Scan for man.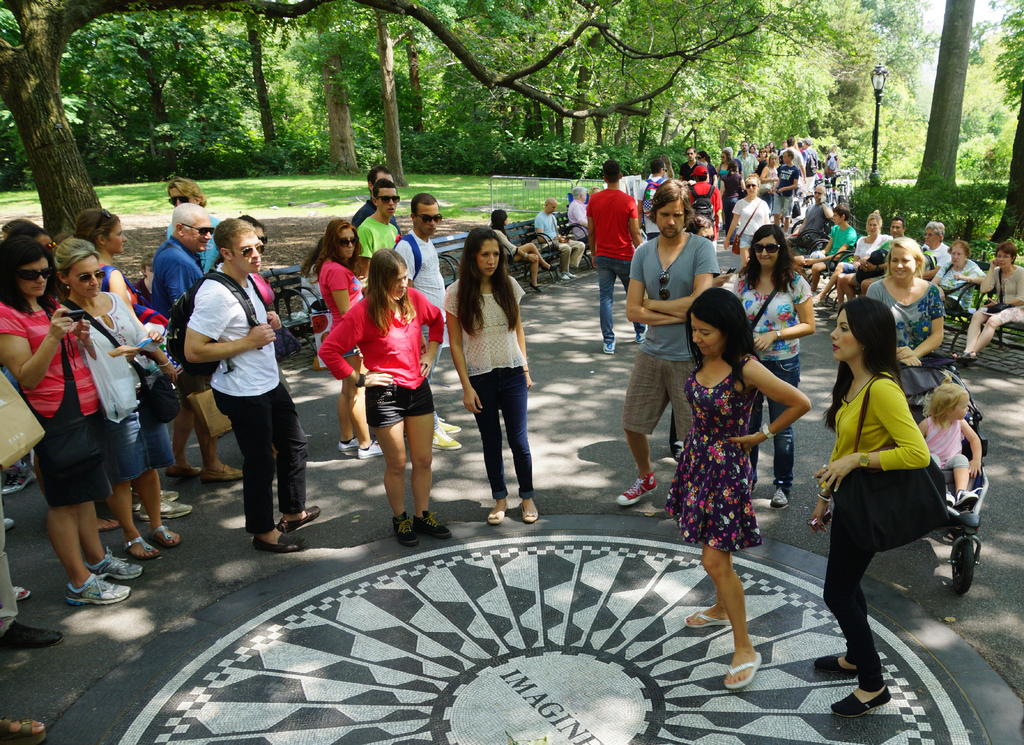
Scan result: <region>147, 204, 254, 480</region>.
